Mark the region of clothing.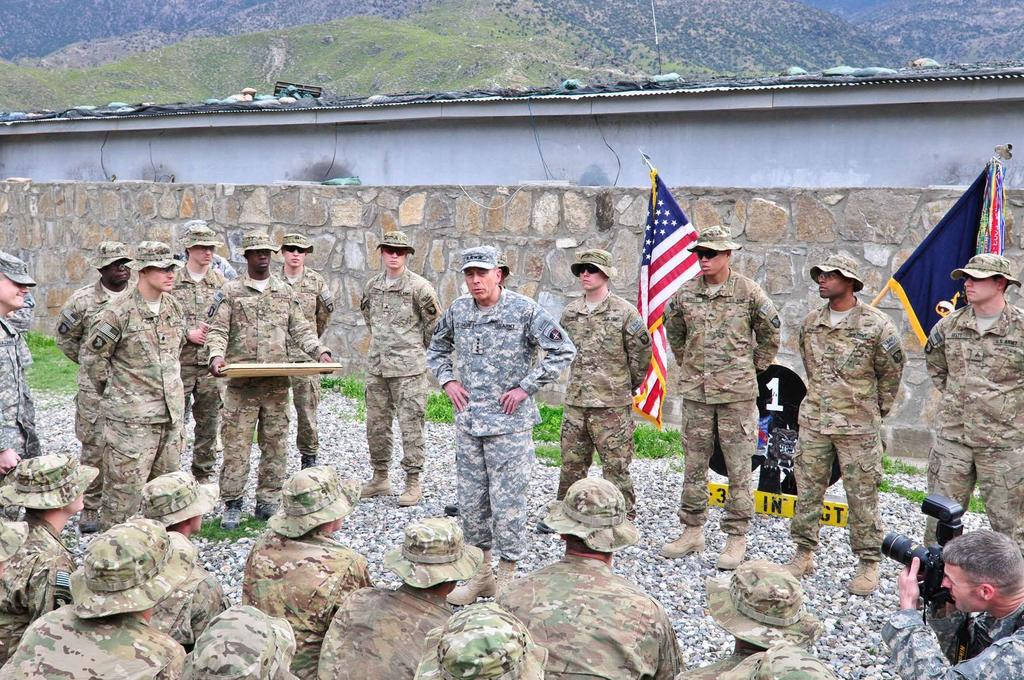
Region: {"x1": 663, "y1": 276, "x2": 776, "y2": 535}.
